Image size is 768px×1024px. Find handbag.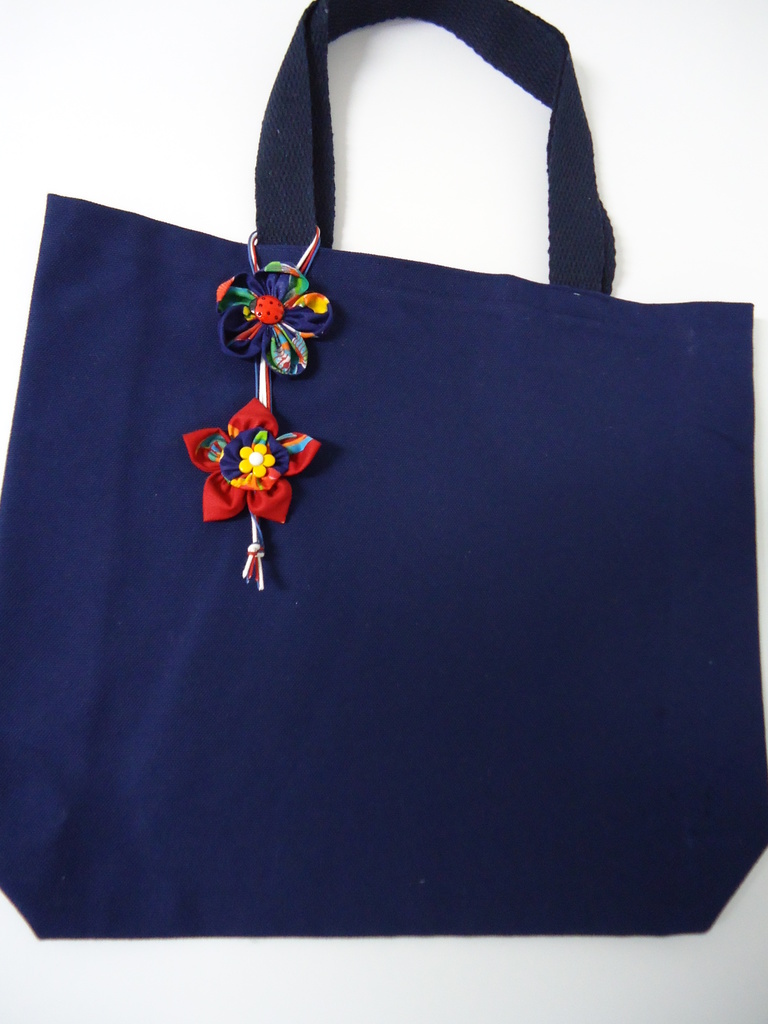
region(0, 0, 767, 939).
